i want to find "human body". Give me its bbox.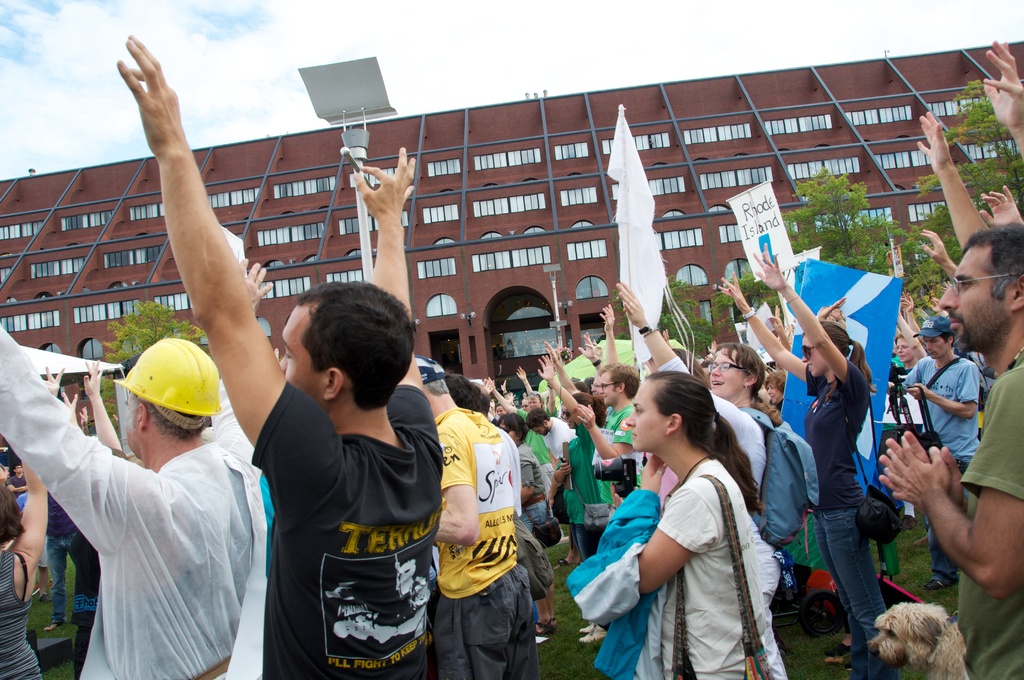
868:229:1023:679.
